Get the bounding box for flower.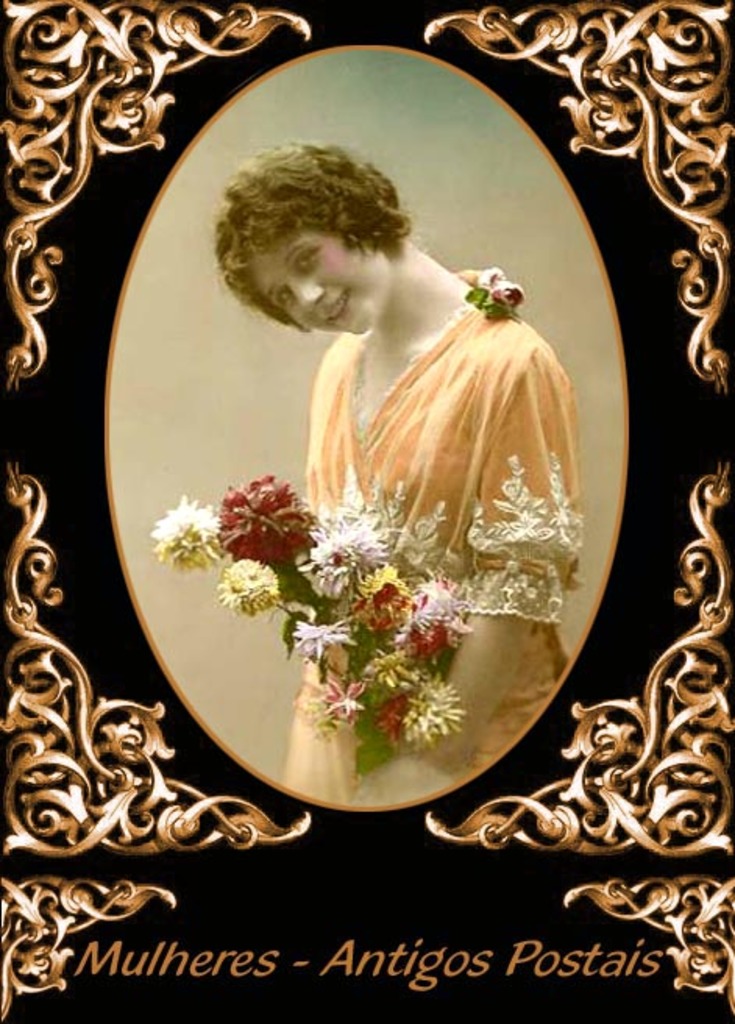
476:259:504:283.
